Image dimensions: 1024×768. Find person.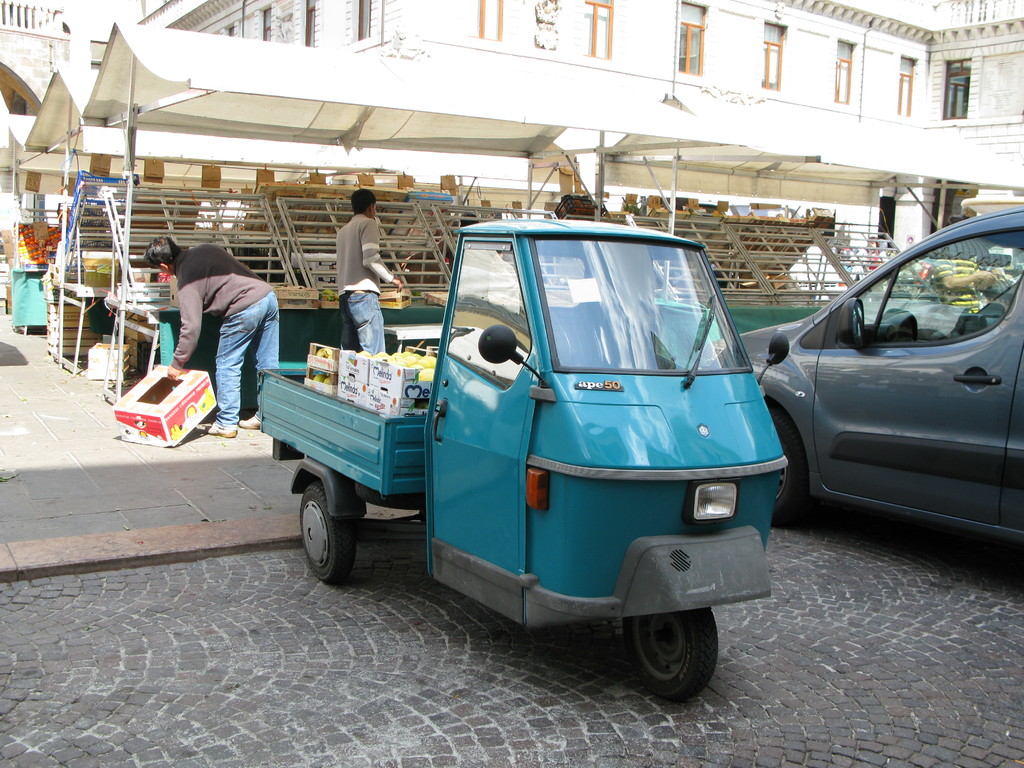
(x1=143, y1=236, x2=282, y2=435).
